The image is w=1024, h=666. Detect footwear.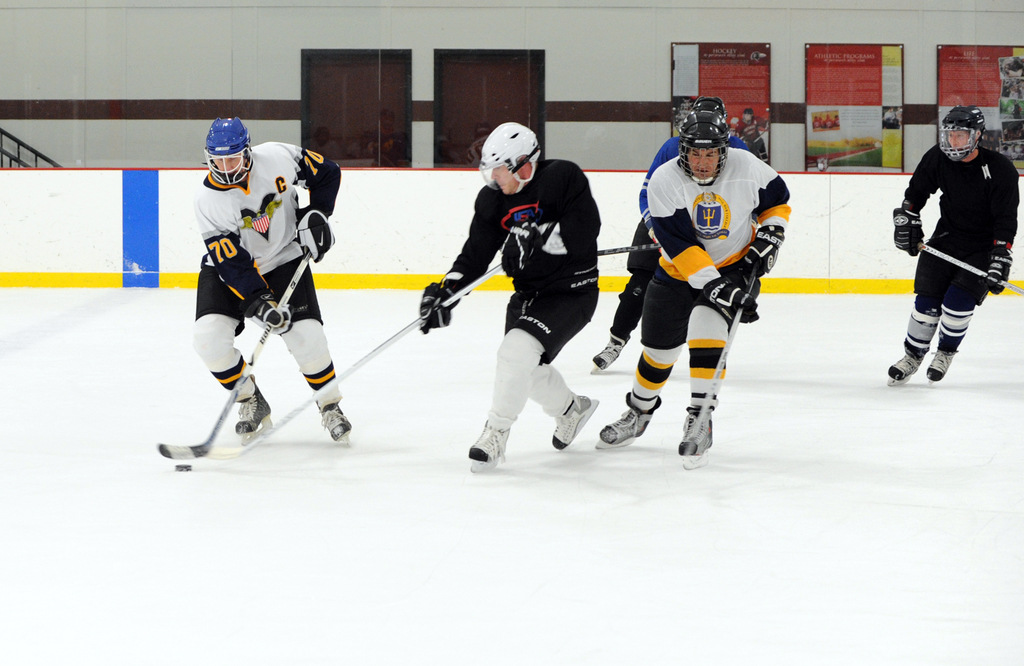
Detection: <bbox>887, 353, 922, 380</bbox>.
